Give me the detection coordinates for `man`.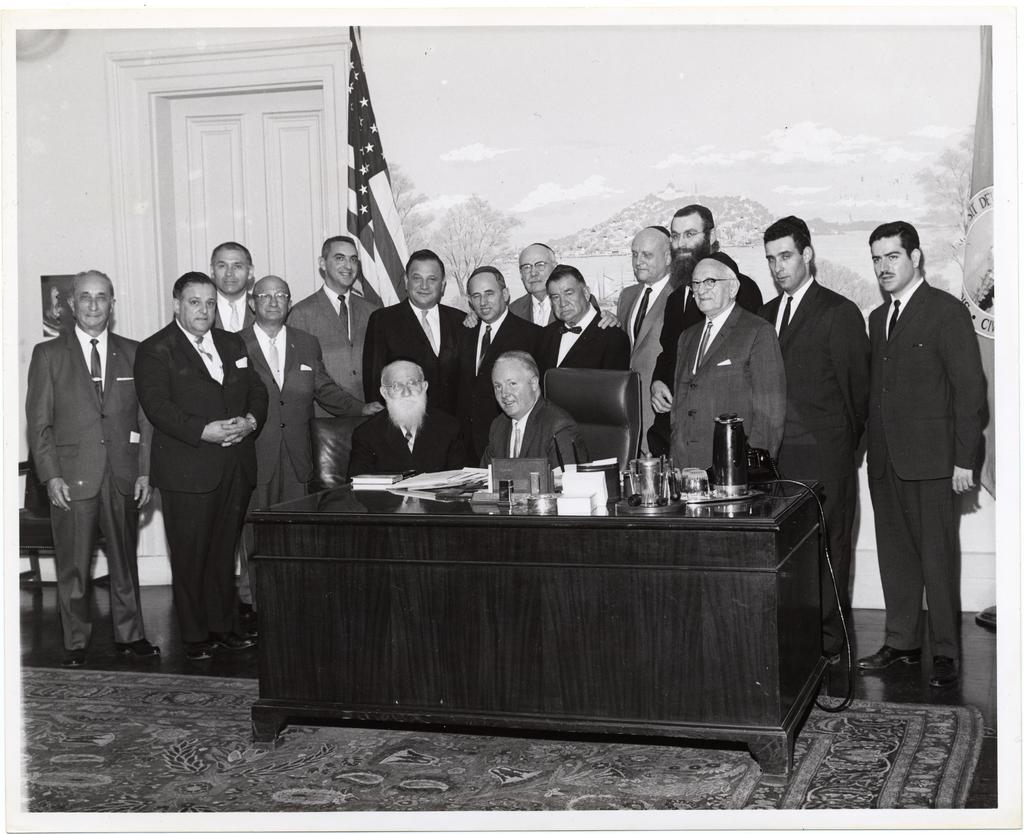
x1=854 y1=216 x2=994 y2=687.
